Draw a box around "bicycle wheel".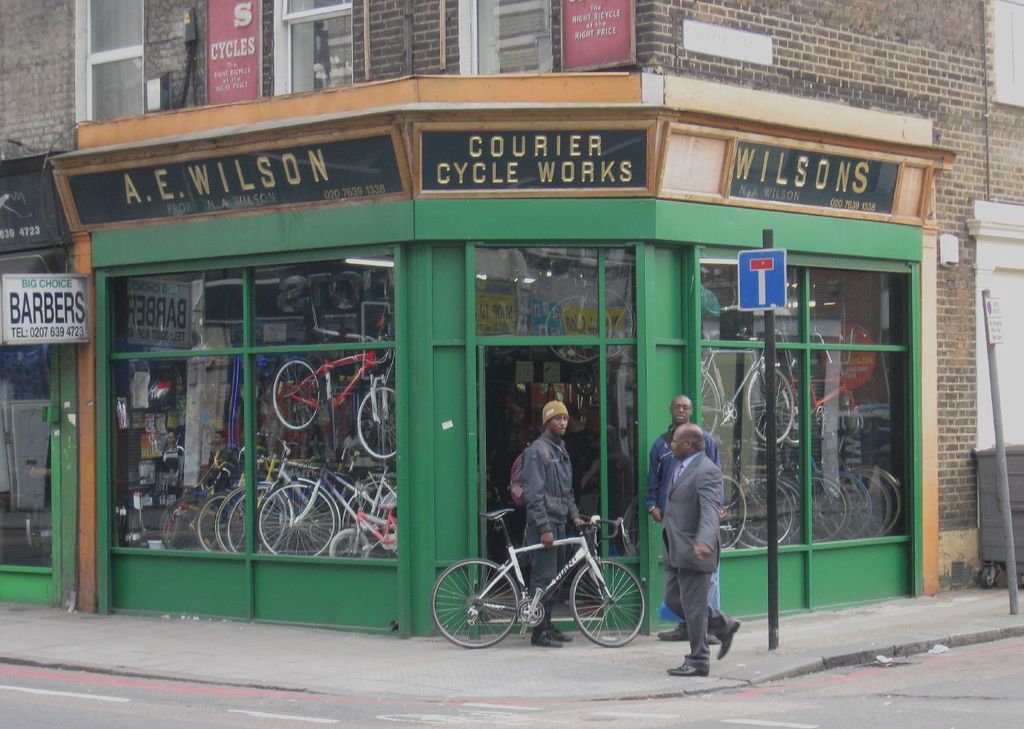
x1=575 y1=281 x2=639 y2=373.
